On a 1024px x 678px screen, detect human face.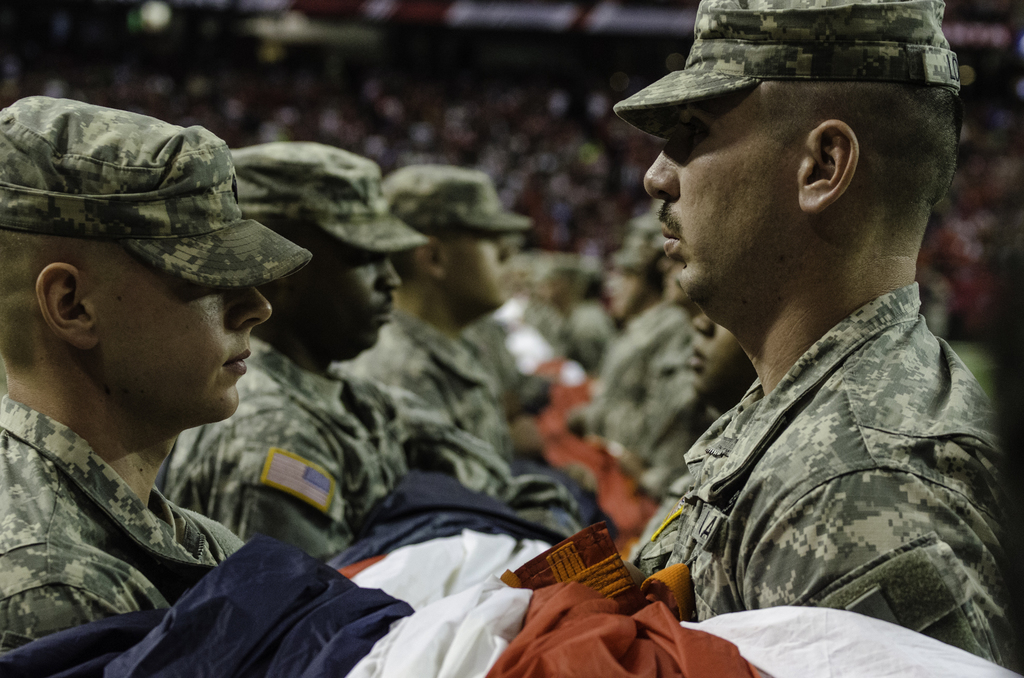
435:220:508:319.
